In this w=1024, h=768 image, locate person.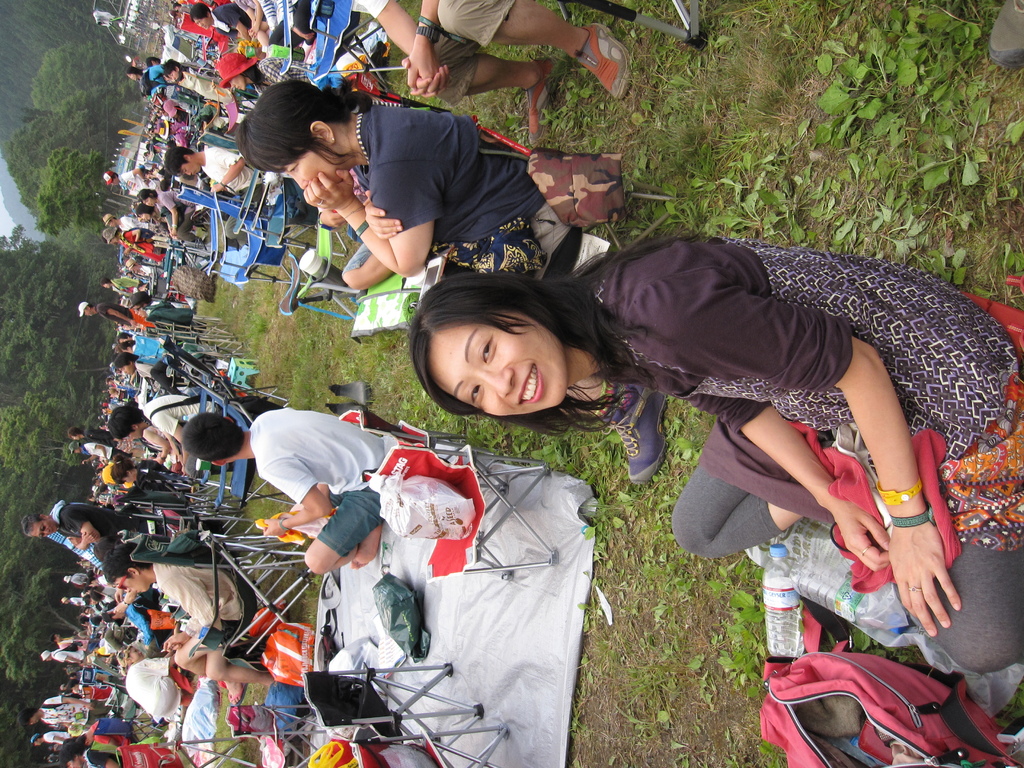
Bounding box: [left=230, top=79, right=568, bottom=302].
